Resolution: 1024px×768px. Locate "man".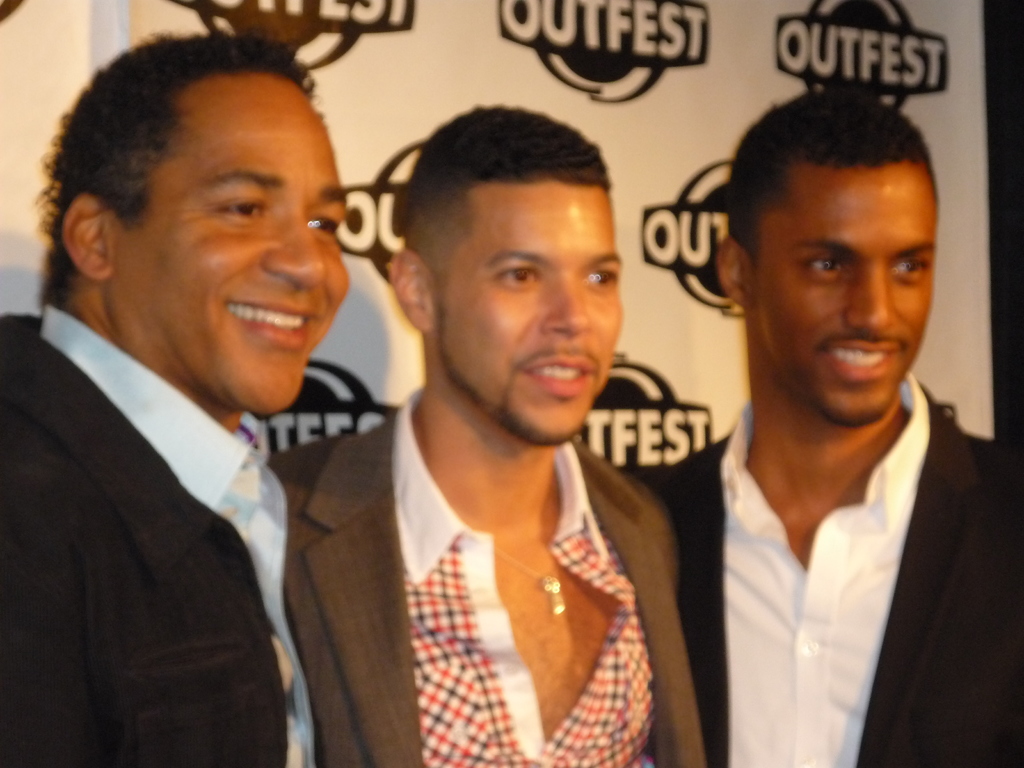
[274, 108, 684, 767].
